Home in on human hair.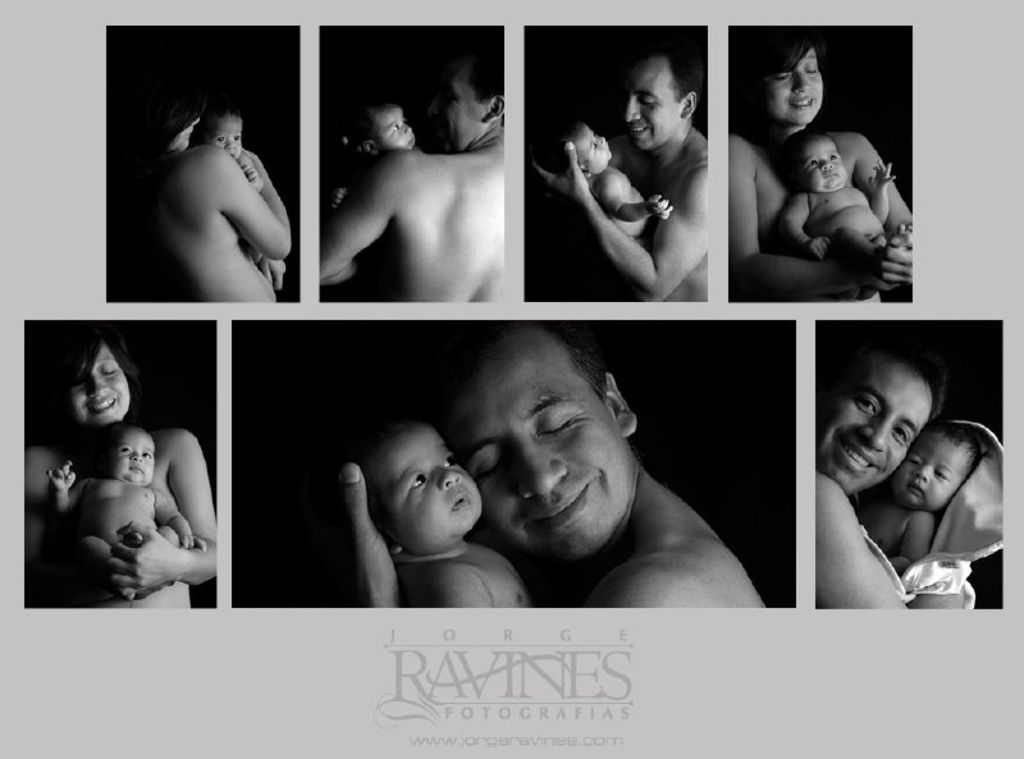
Homed in at (553, 321, 611, 394).
